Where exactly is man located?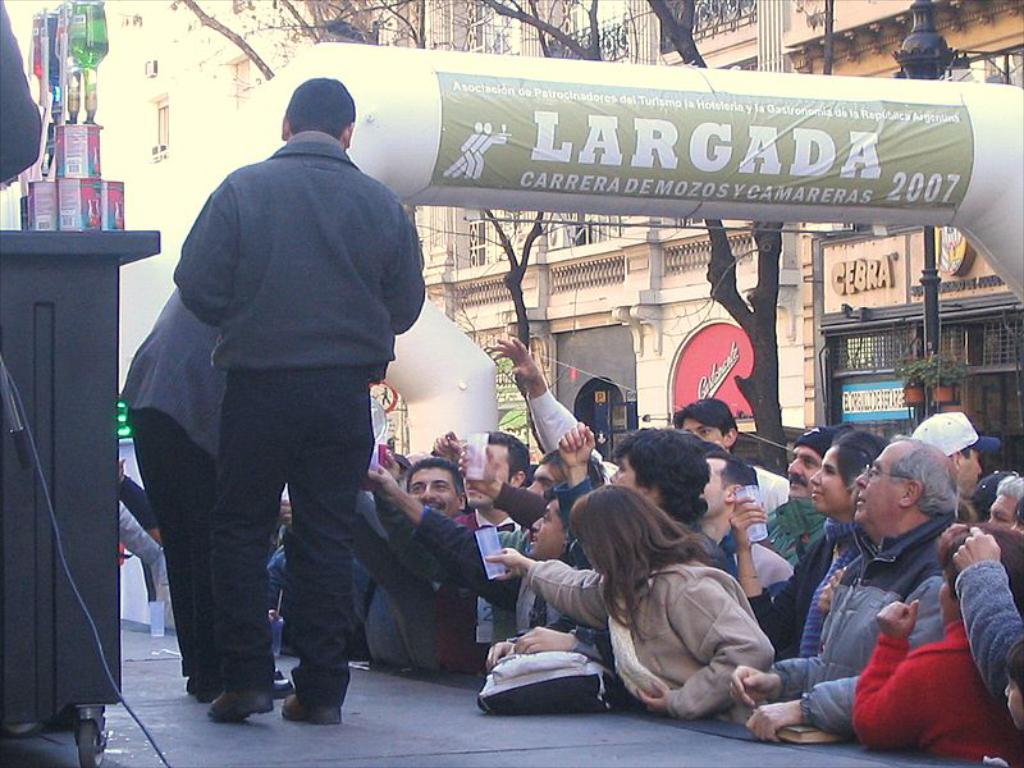
Its bounding box is left=349, top=460, right=480, bottom=678.
